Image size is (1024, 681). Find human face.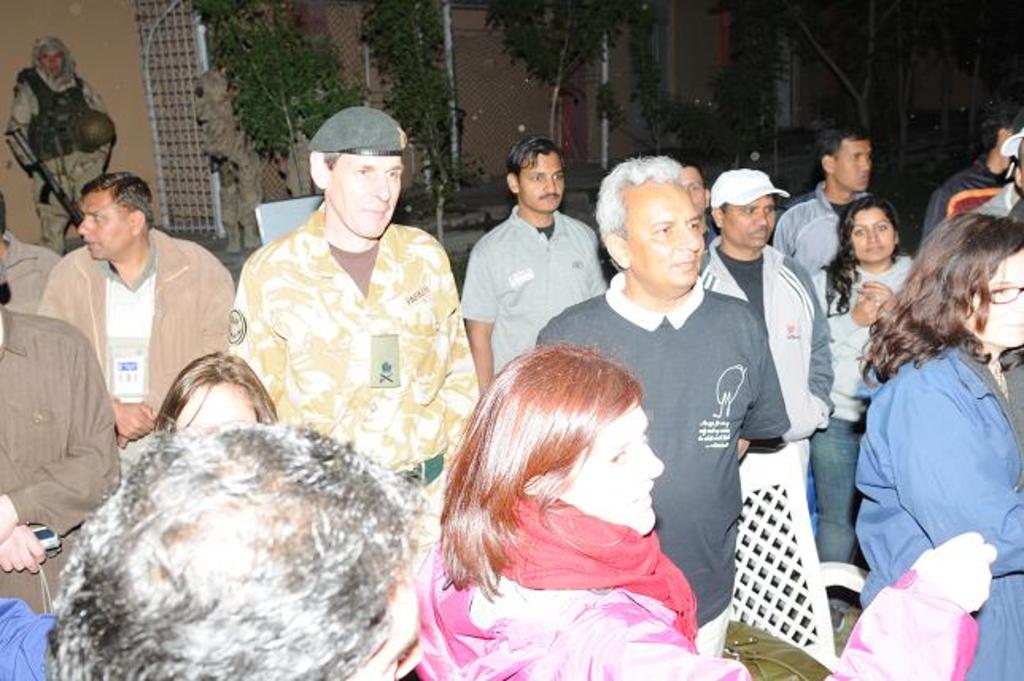
833, 142, 875, 193.
